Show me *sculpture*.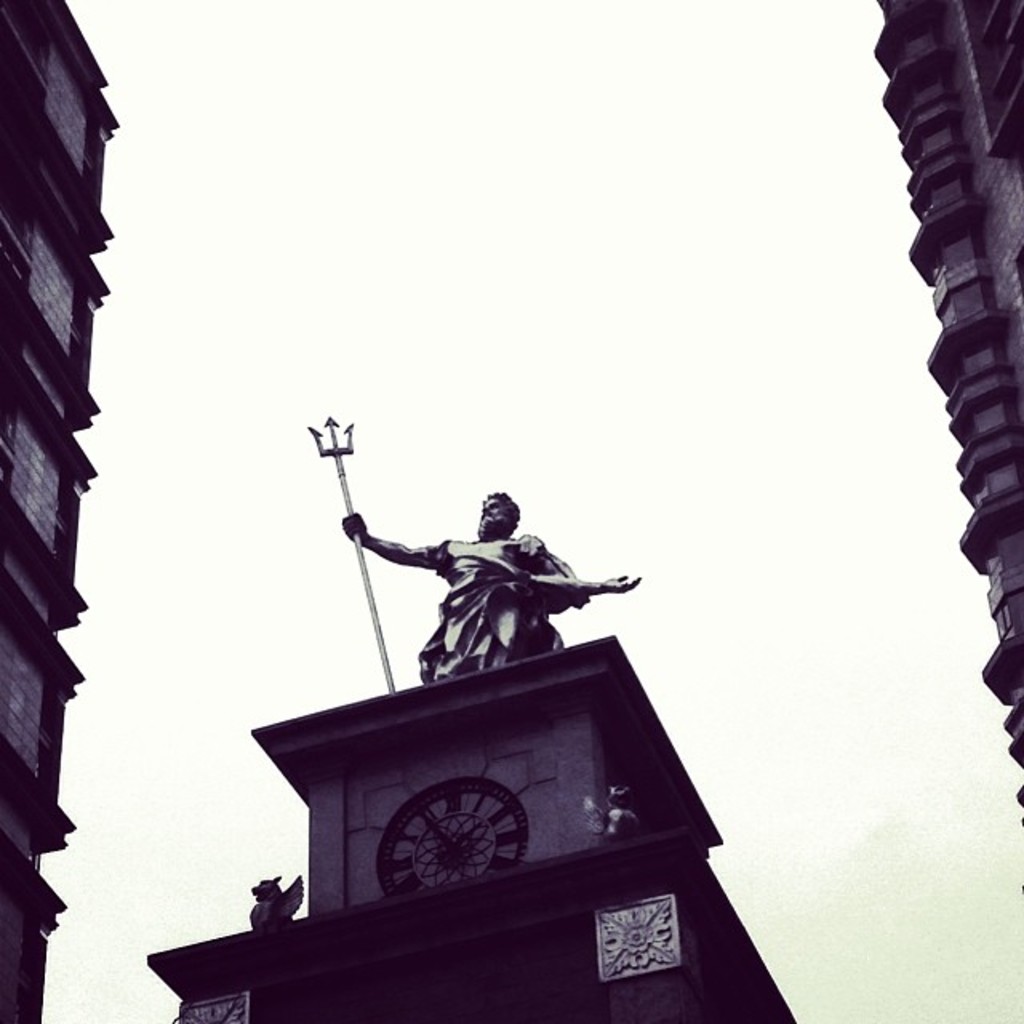
*sculpture* is here: x1=240, y1=867, x2=318, y2=926.
